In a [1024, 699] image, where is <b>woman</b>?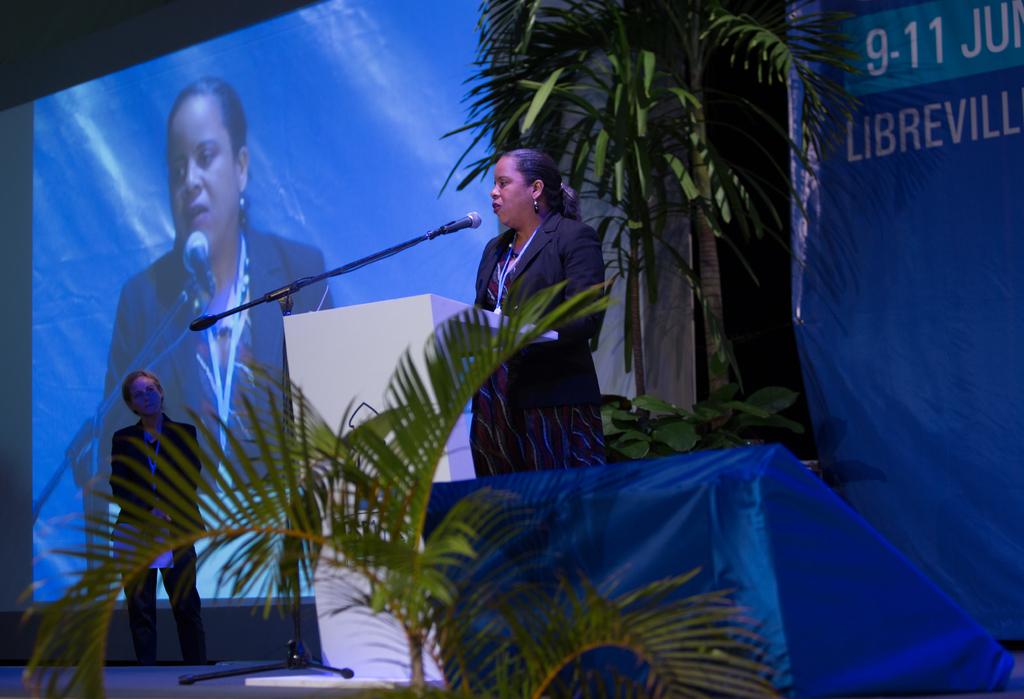
pyautogui.locateOnScreen(94, 79, 325, 493).
